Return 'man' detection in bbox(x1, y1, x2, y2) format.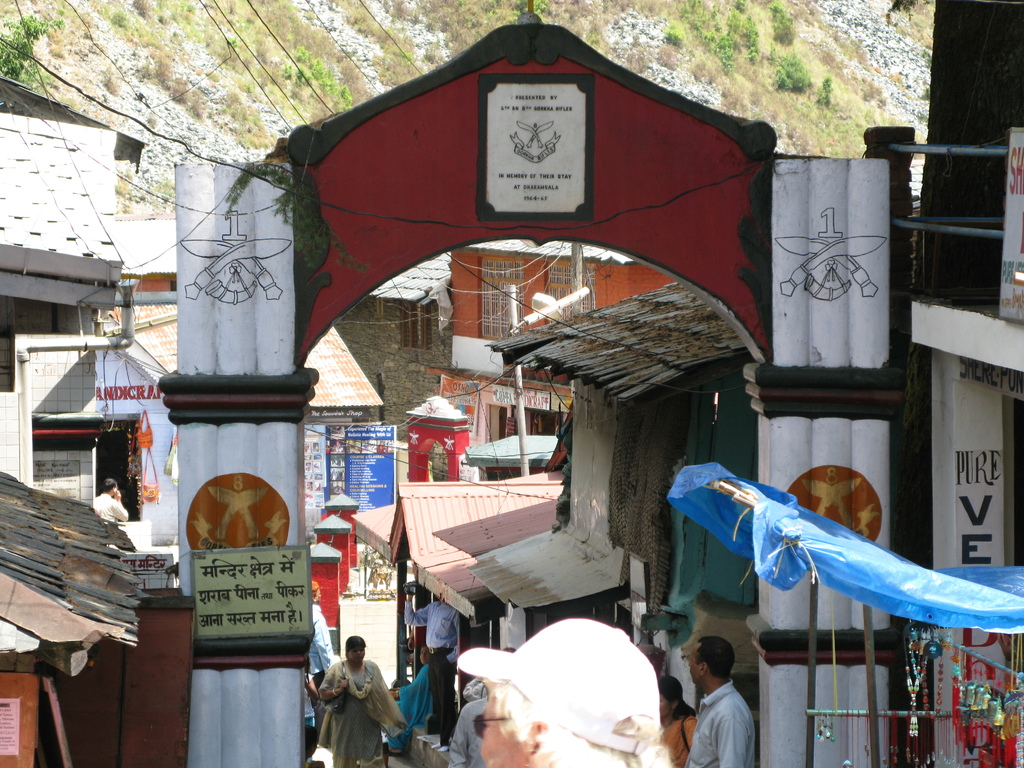
bbox(402, 590, 461, 740).
